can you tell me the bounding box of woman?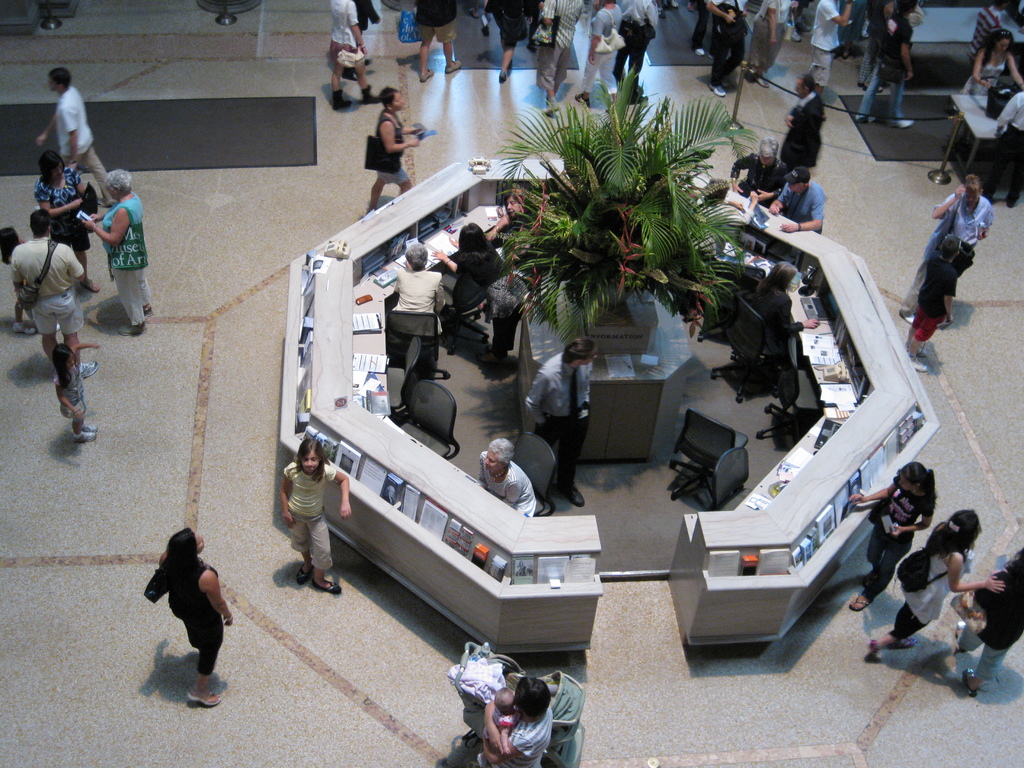
954/26/1023/124.
